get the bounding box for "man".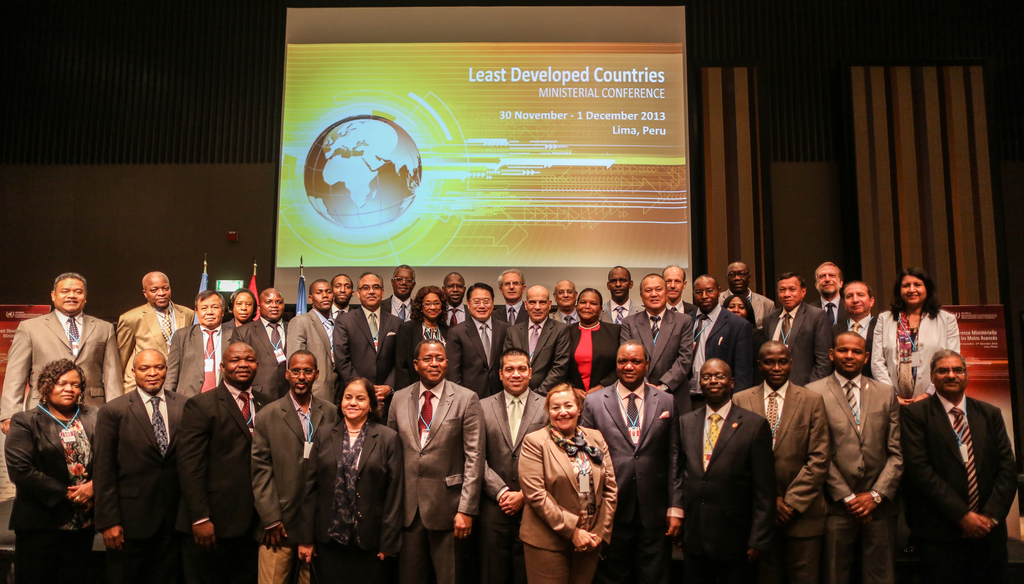
(left=164, top=288, right=232, bottom=400).
